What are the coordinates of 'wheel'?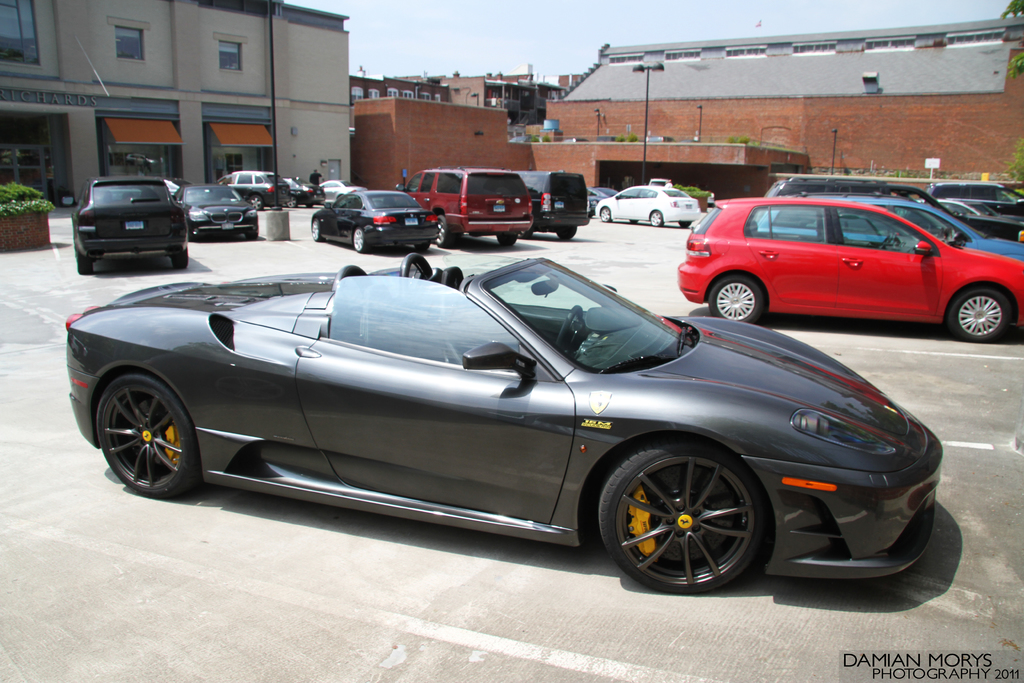
(710,274,766,322).
